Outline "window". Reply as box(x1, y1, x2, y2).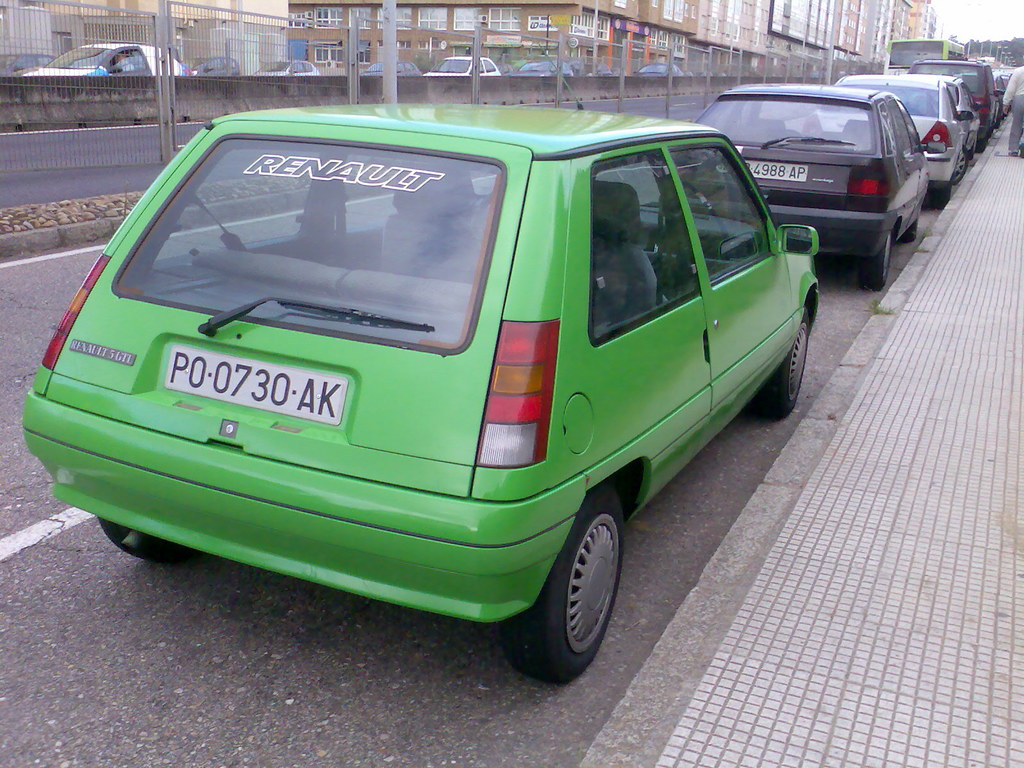
box(571, 8, 611, 38).
